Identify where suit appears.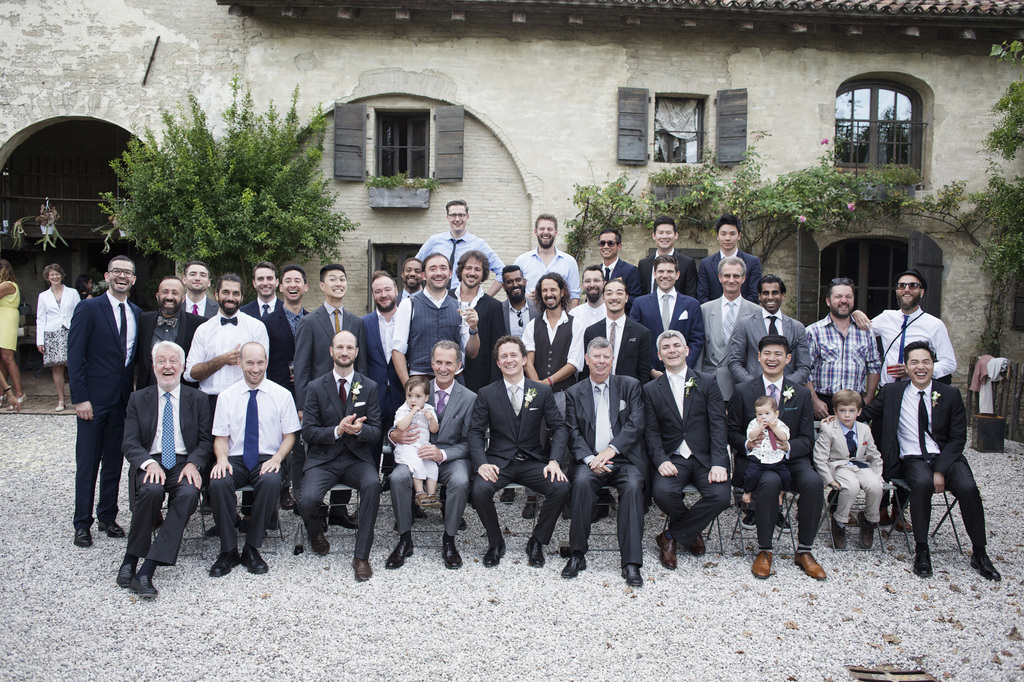
Appears at 559 375 646 570.
